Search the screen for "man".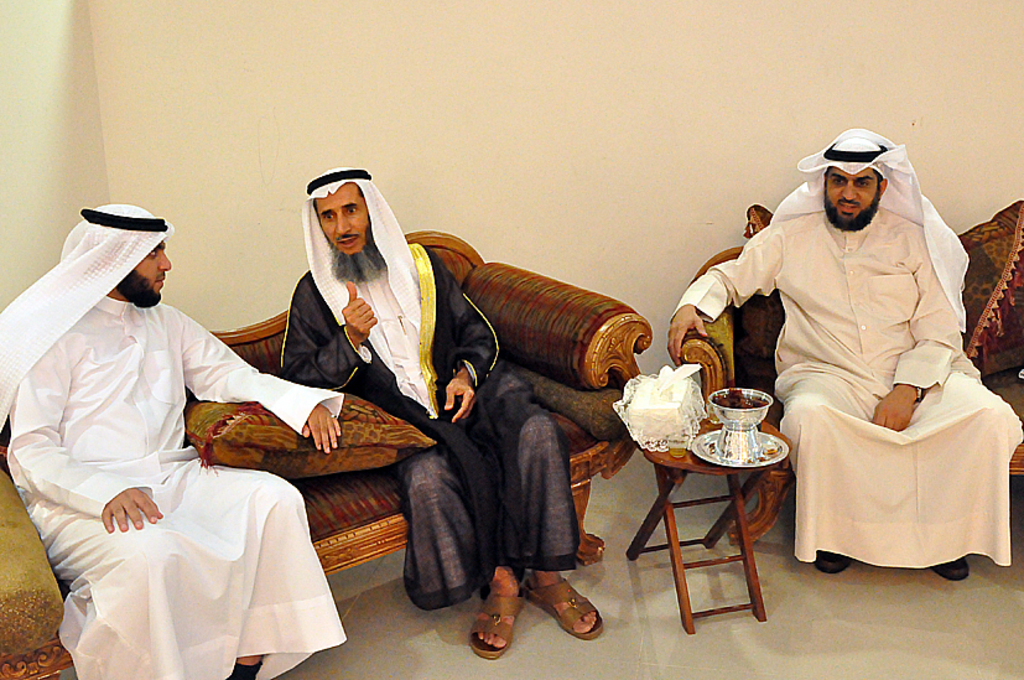
Found at 649, 136, 1023, 580.
